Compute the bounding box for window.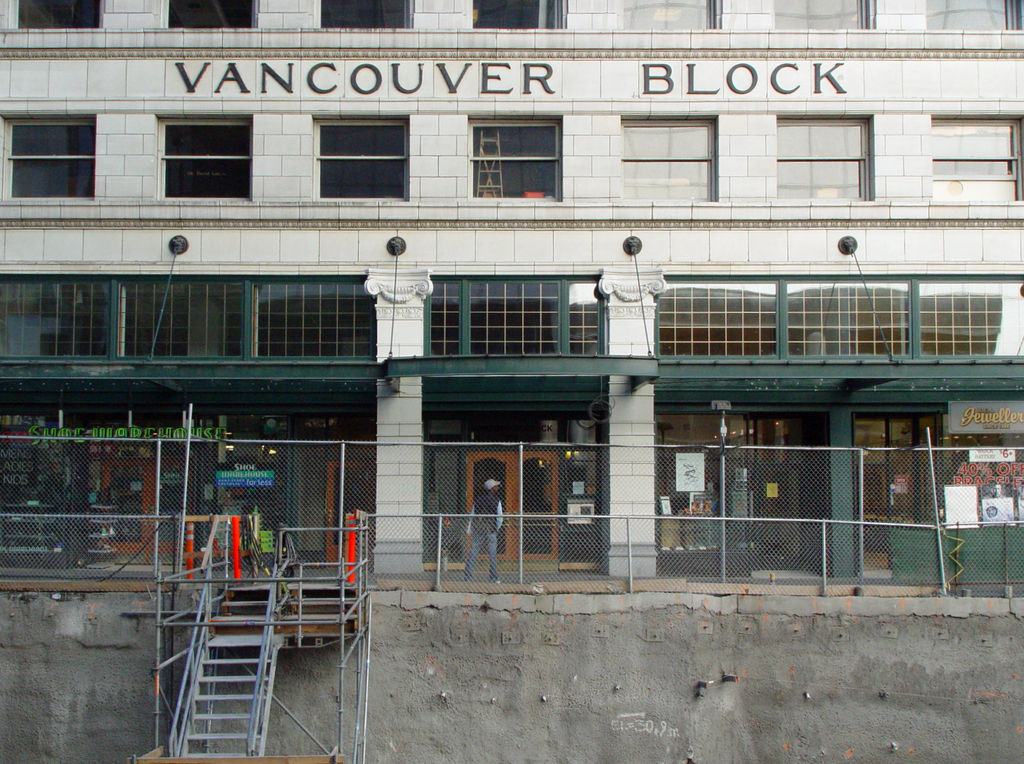
421,271,605,357.
